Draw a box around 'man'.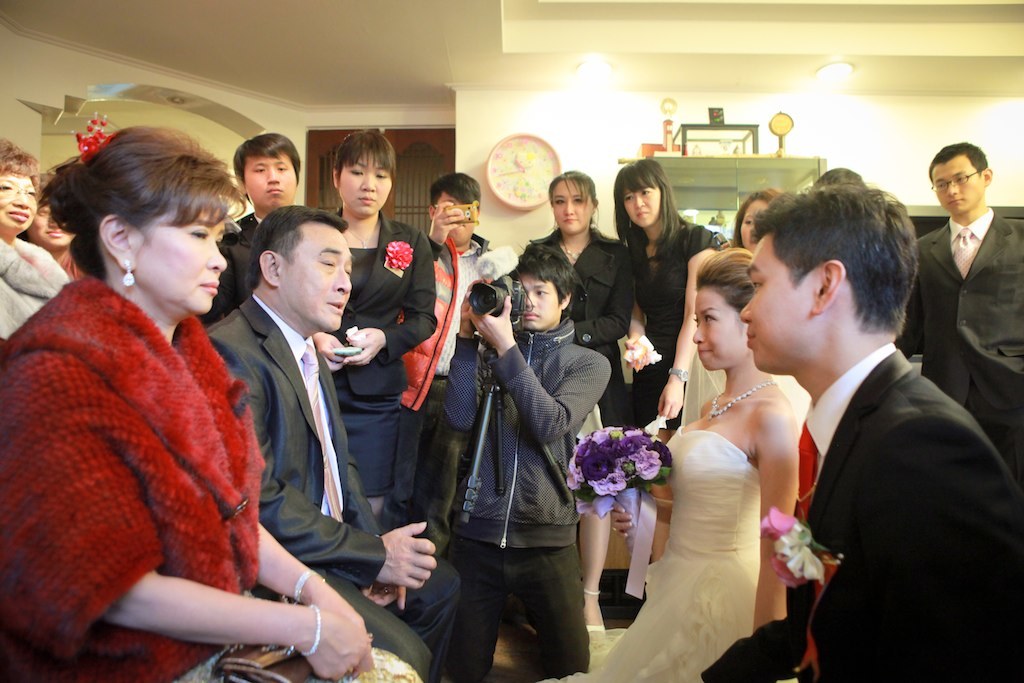
box=[208, 205, 461, 682].
